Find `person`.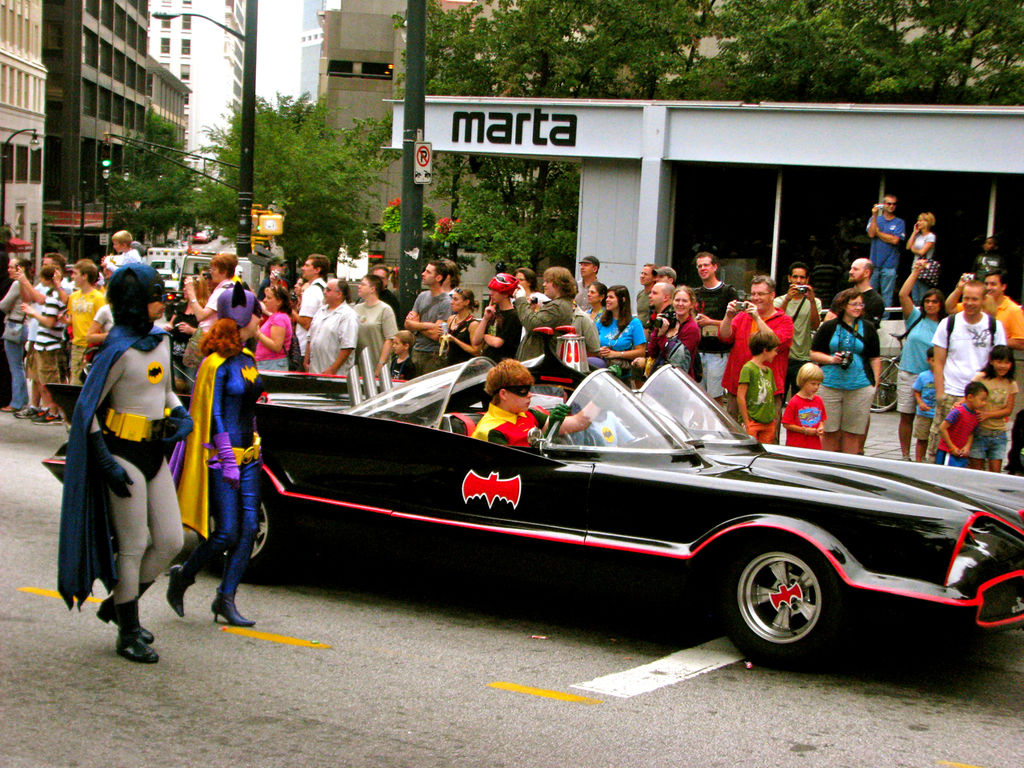
Rect(164, 318, 266, 624).
